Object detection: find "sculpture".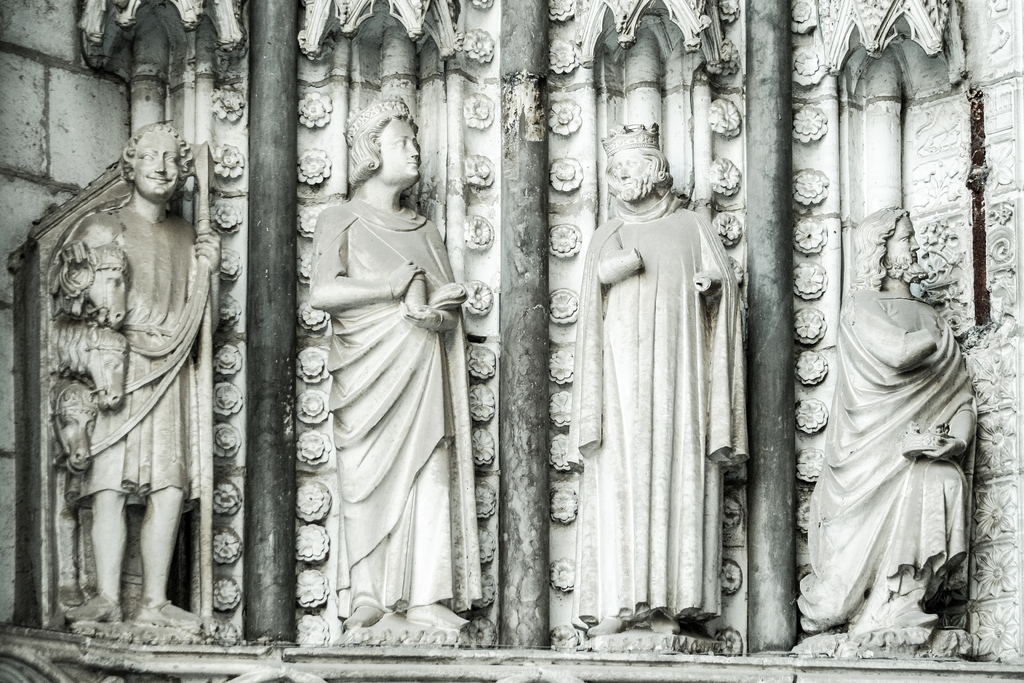
(209, 342, 249, 390).
